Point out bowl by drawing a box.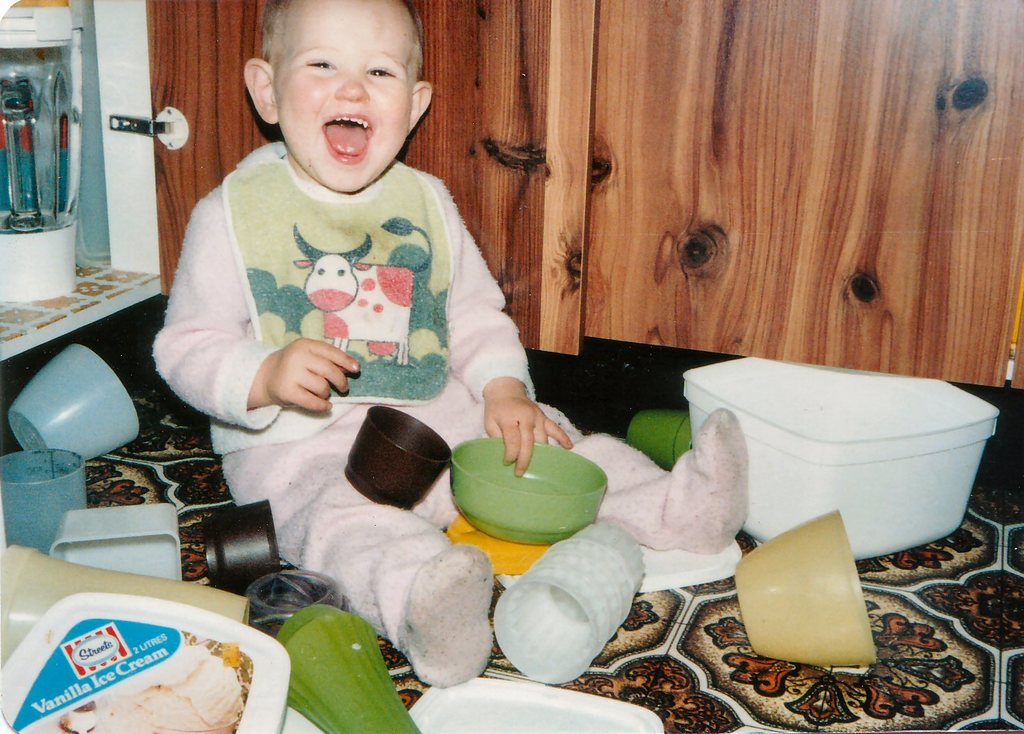
<box>4,343,141,462</box>.
